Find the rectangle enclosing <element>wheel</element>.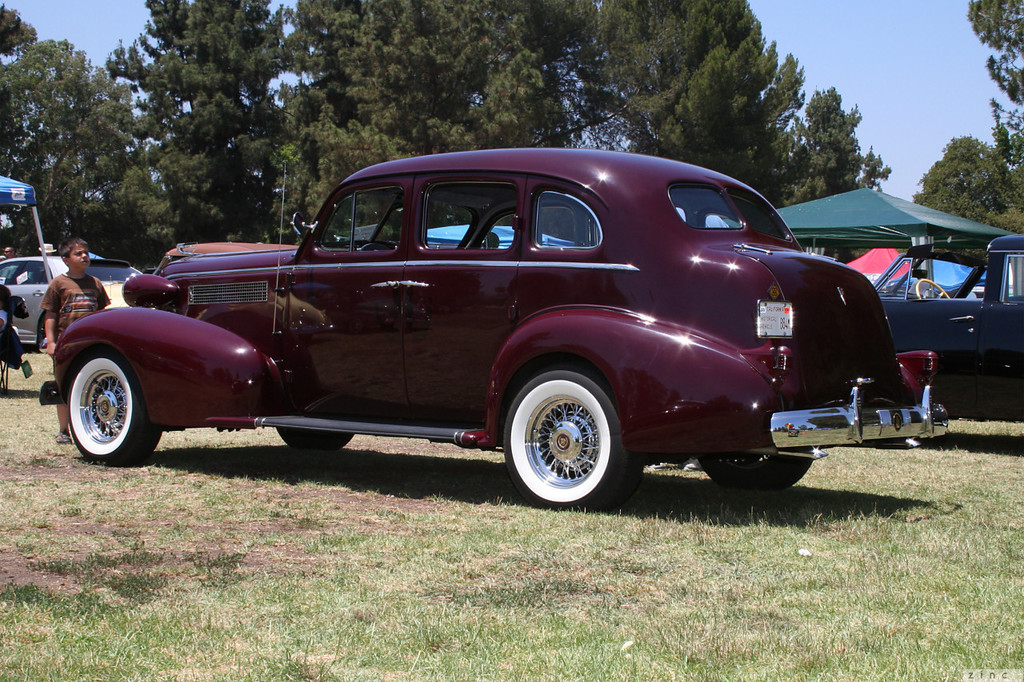
<box>700,457,810,487</box>.
